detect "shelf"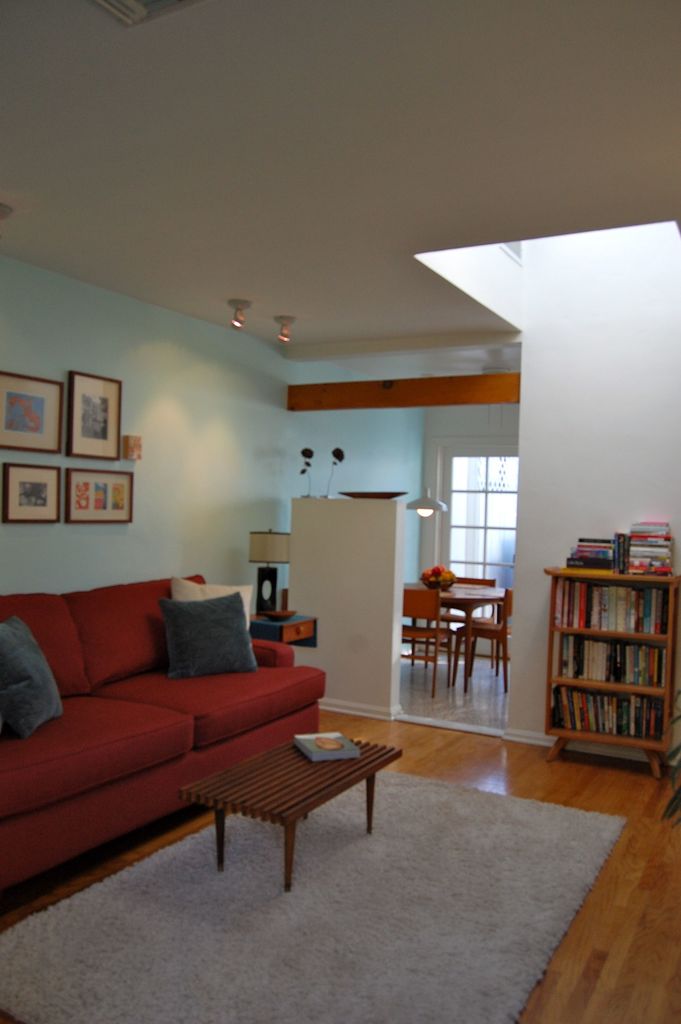
549, 685, 680, 754
